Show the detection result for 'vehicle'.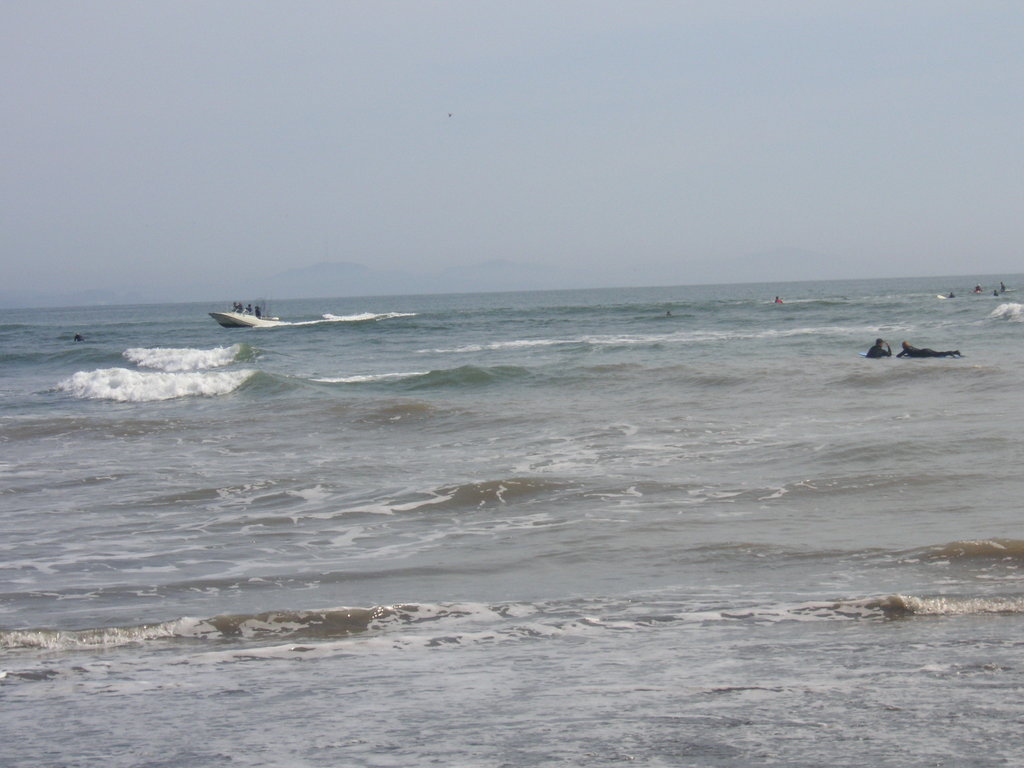
(x1=203, y1=300, x2=284, y2=321).
